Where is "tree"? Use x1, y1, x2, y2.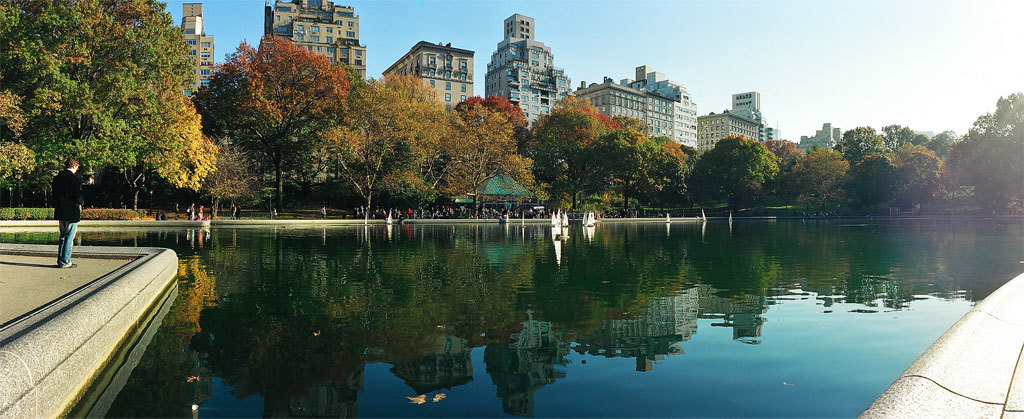
190, 28, 348, 212.
